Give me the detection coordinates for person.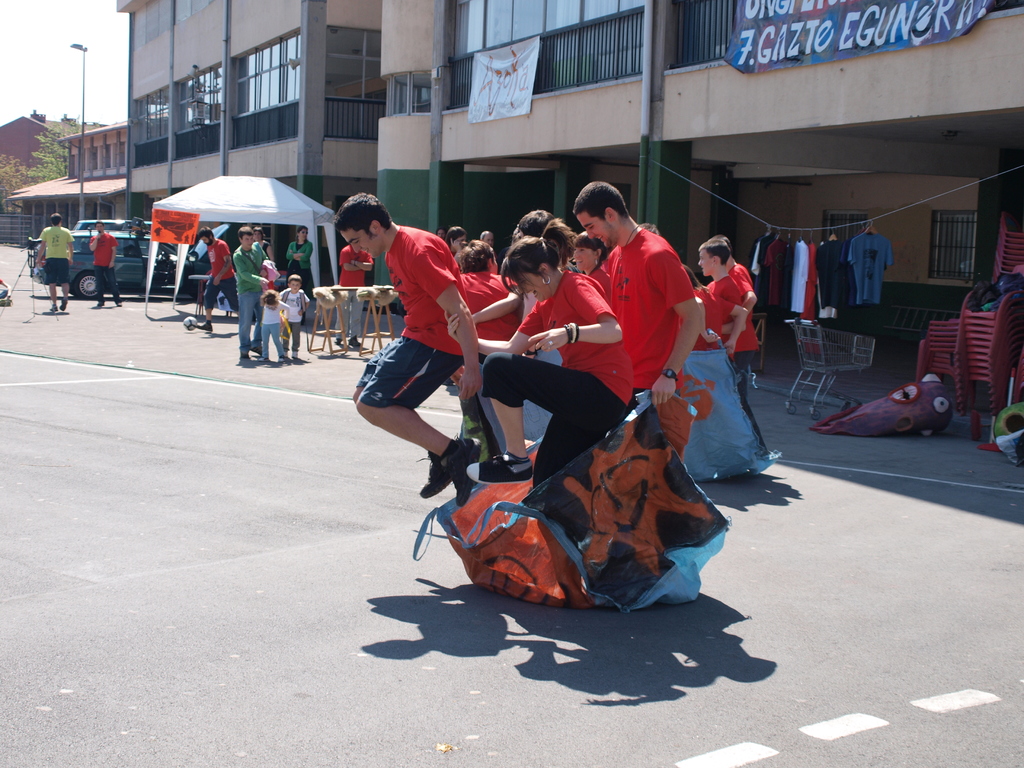
bbox=[334, 189, 488, 497].
